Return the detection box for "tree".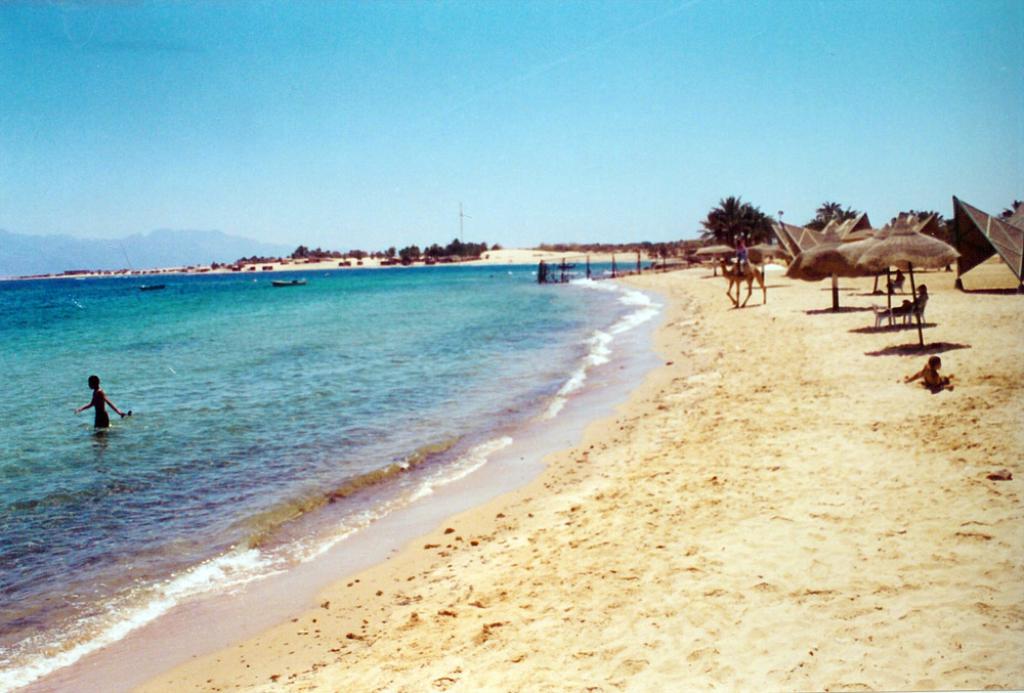
rect(883, 206, 945, 243).
